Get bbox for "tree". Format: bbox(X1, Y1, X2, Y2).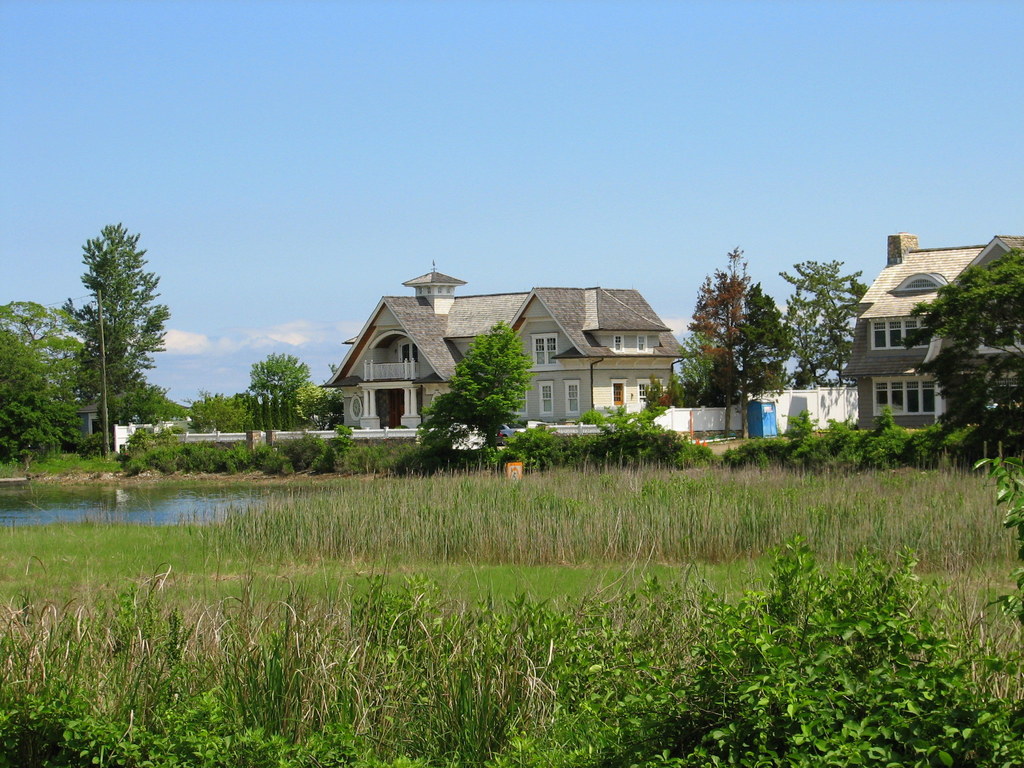
bbox(260, 389, 271, 430).
